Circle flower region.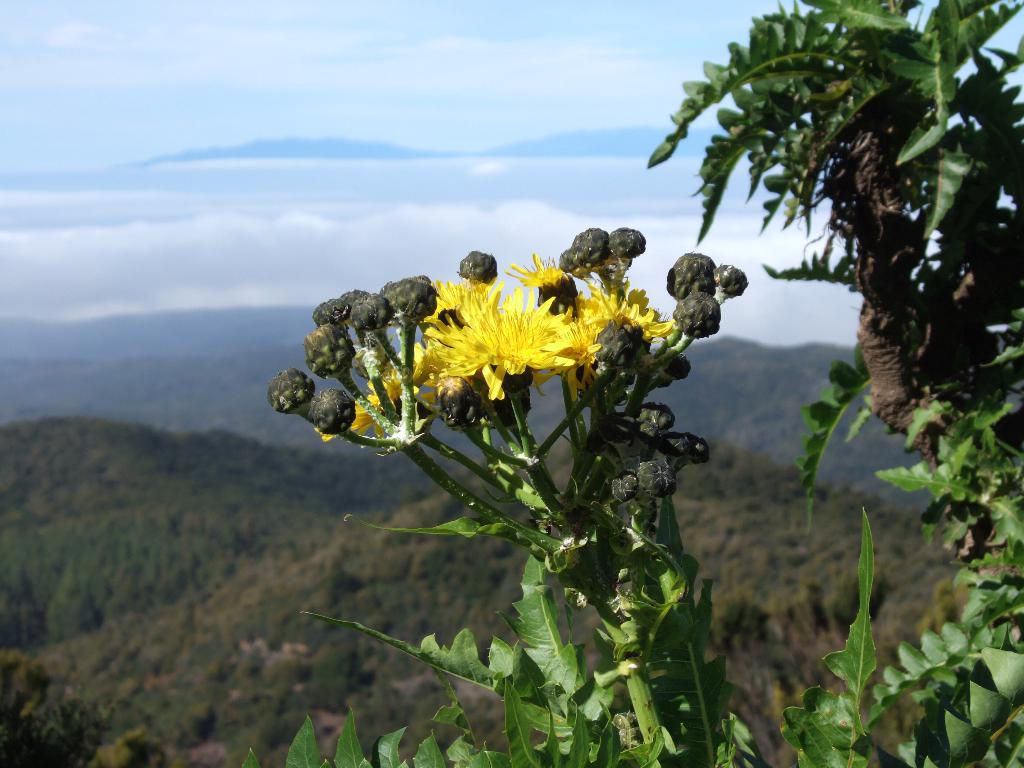
Region: <region>415, 270, 604, 404</region>.
